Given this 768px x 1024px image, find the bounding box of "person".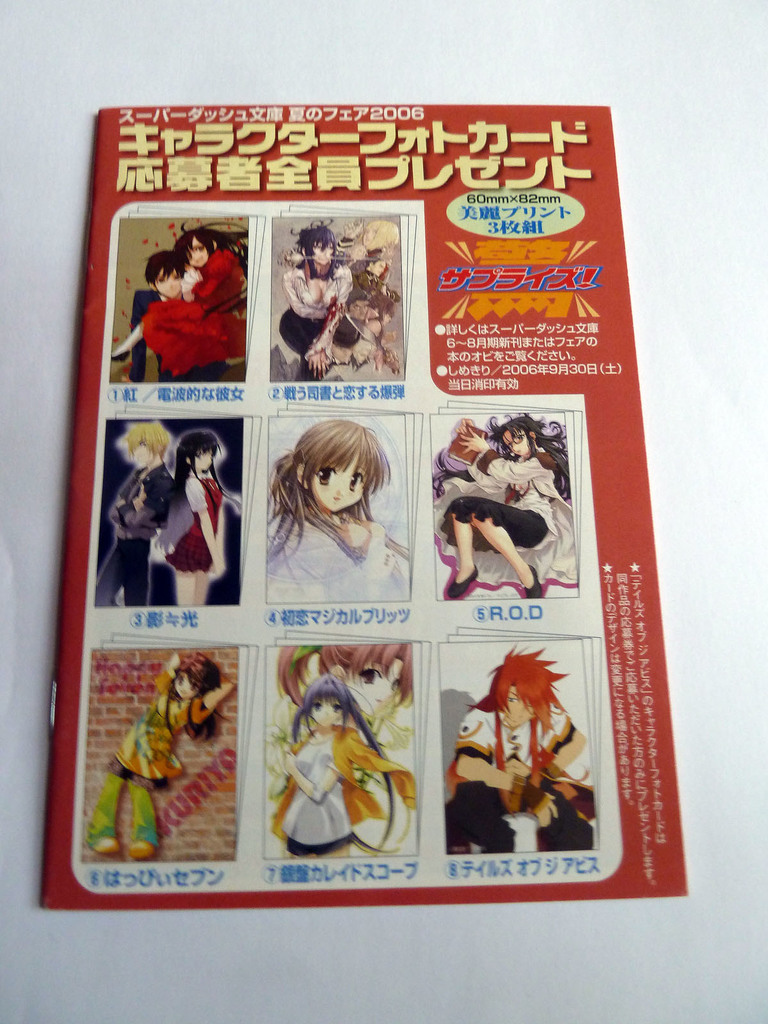
rect(439, 413, 574, 595).
